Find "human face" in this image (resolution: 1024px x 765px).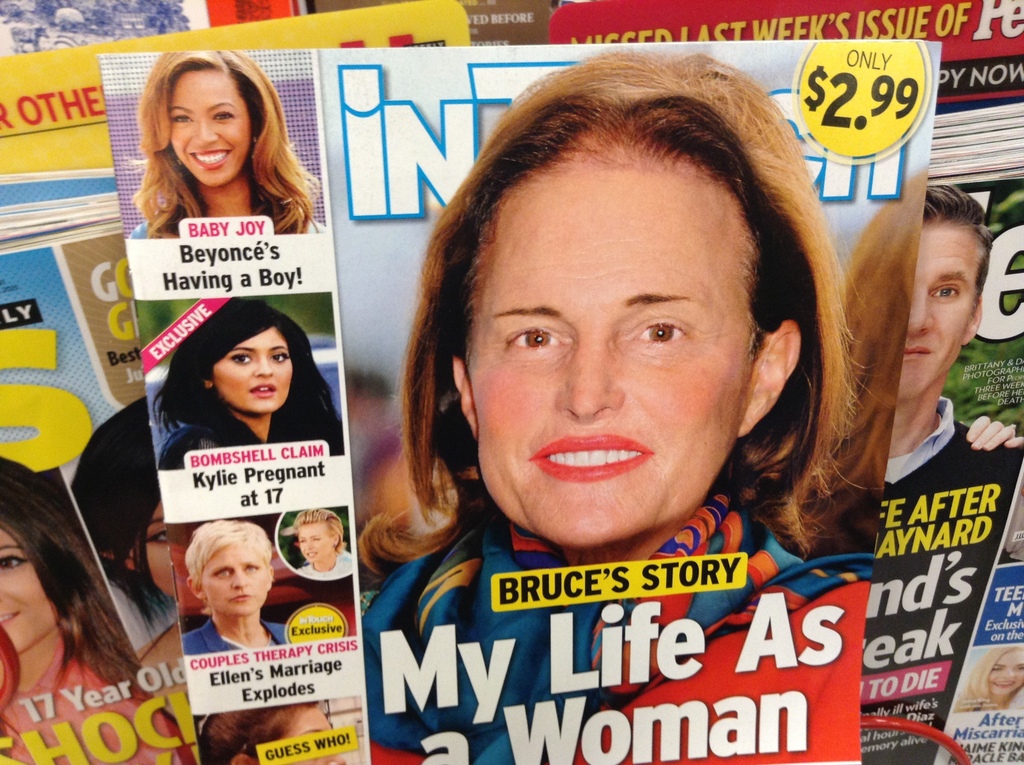
166:68:252:188.
